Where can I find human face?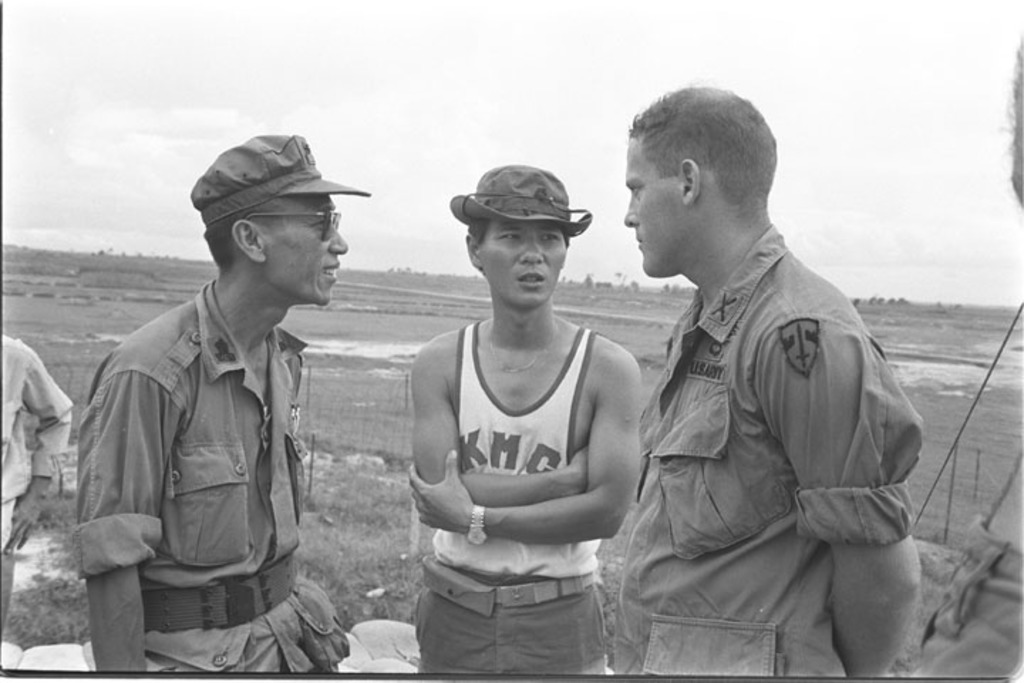
You can find it at 626, 138, 687, 277.
